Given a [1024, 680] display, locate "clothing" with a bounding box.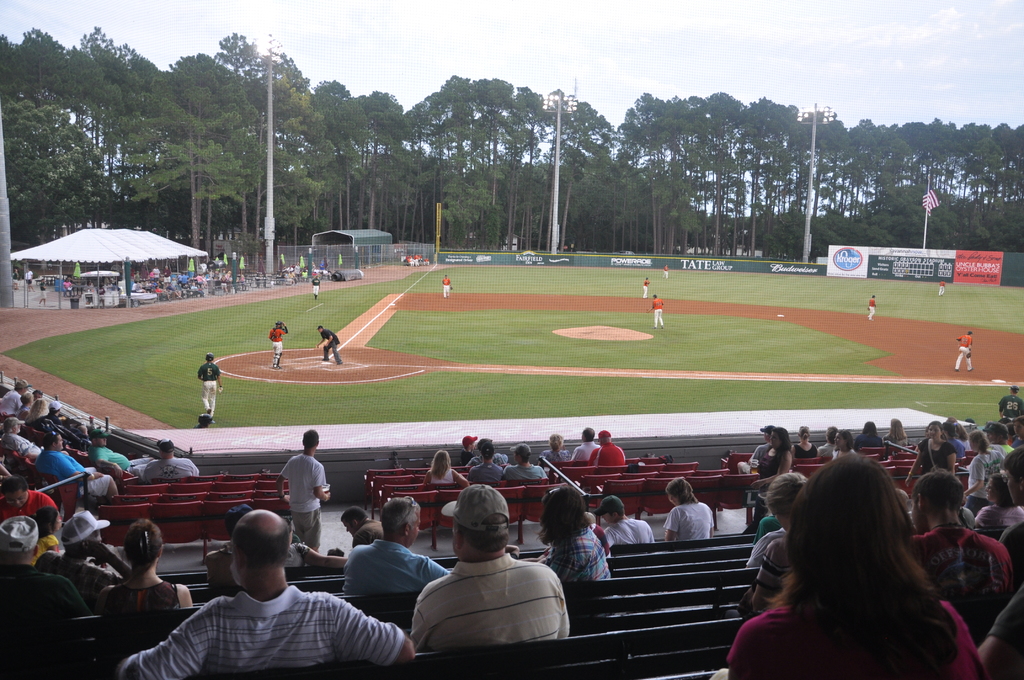
Located: pyautogui.locateOnScreen(148, 565, 391, 677).
